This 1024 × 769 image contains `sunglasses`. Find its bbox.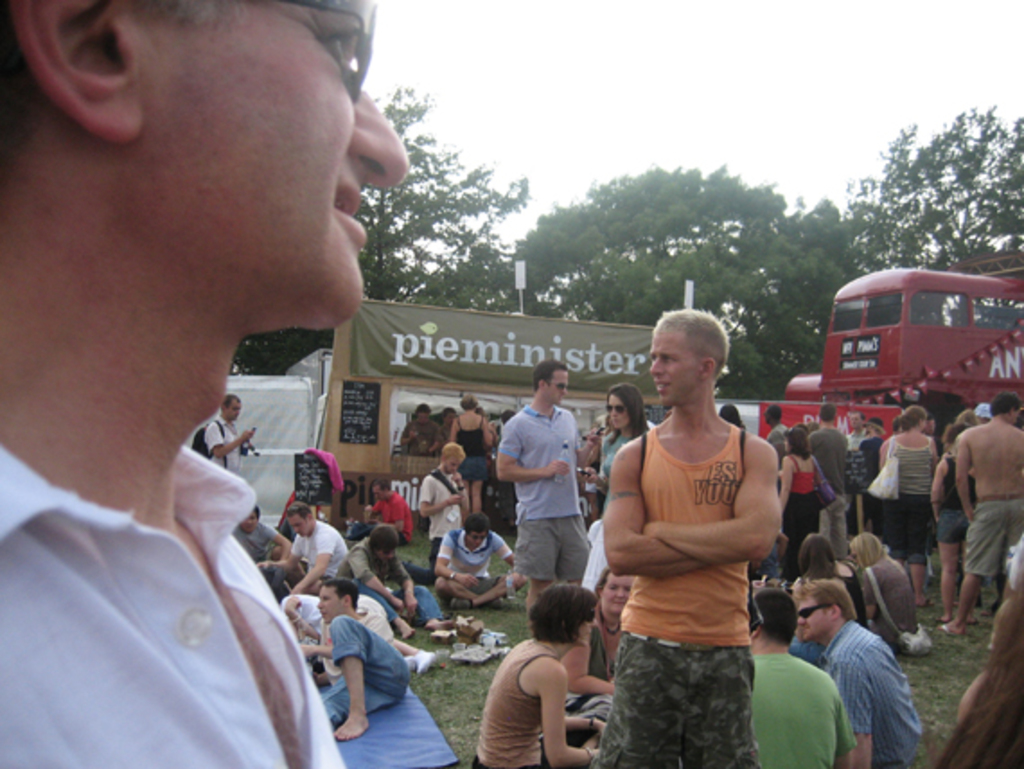
[left=604, top=399, right=636, bottom=413].
